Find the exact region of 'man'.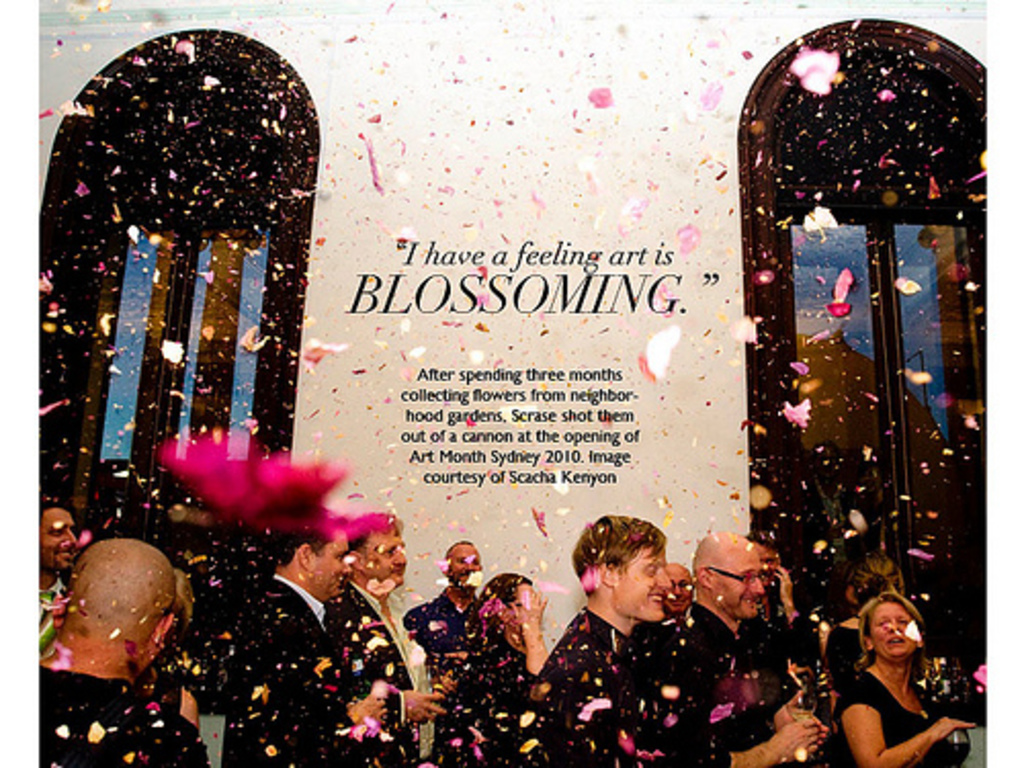
Exact region: <box>676,526,770,692</box>.
